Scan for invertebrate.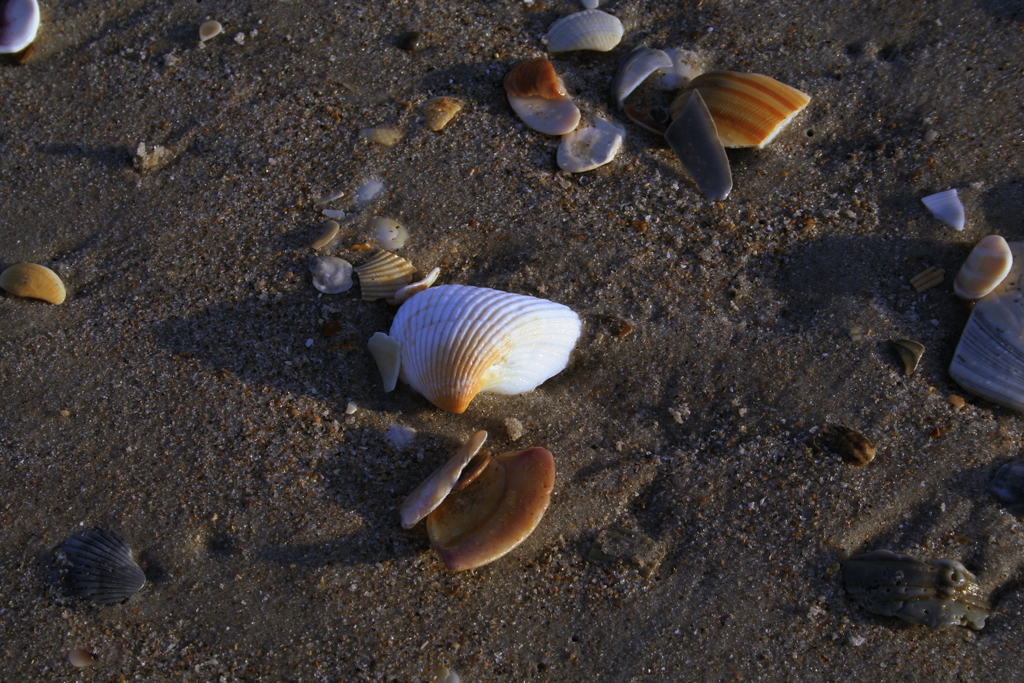
Scan result: {"x1": 0, "y1": 260, "x2": 66, "y2": 307}.
